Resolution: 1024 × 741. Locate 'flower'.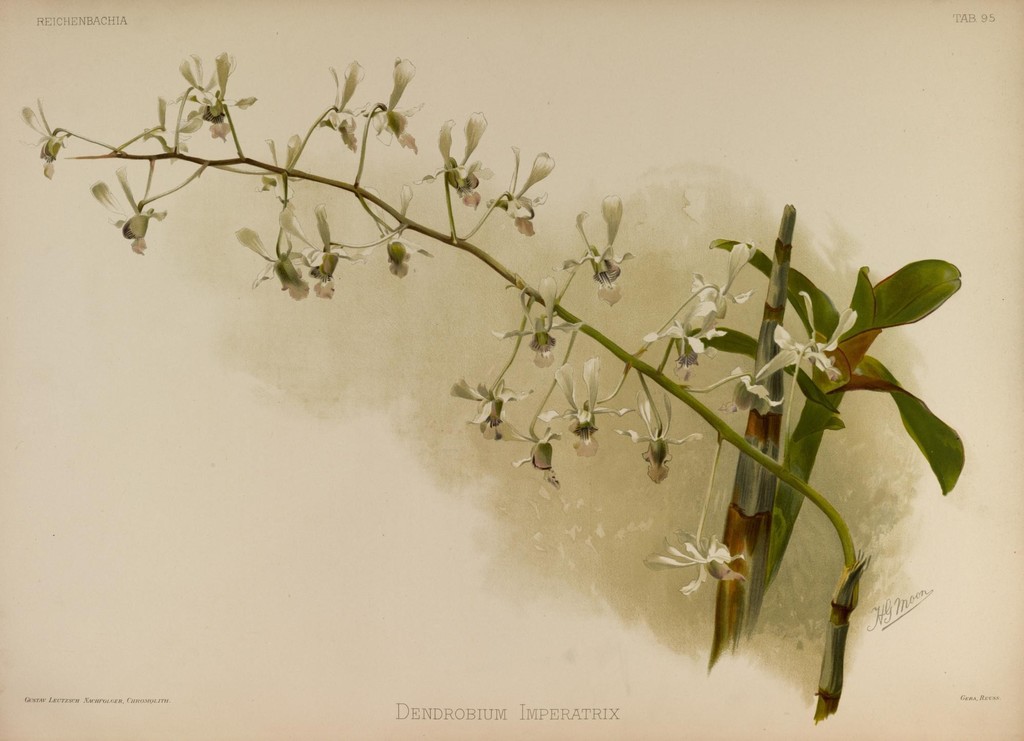
(757, 287, 865, 383).
